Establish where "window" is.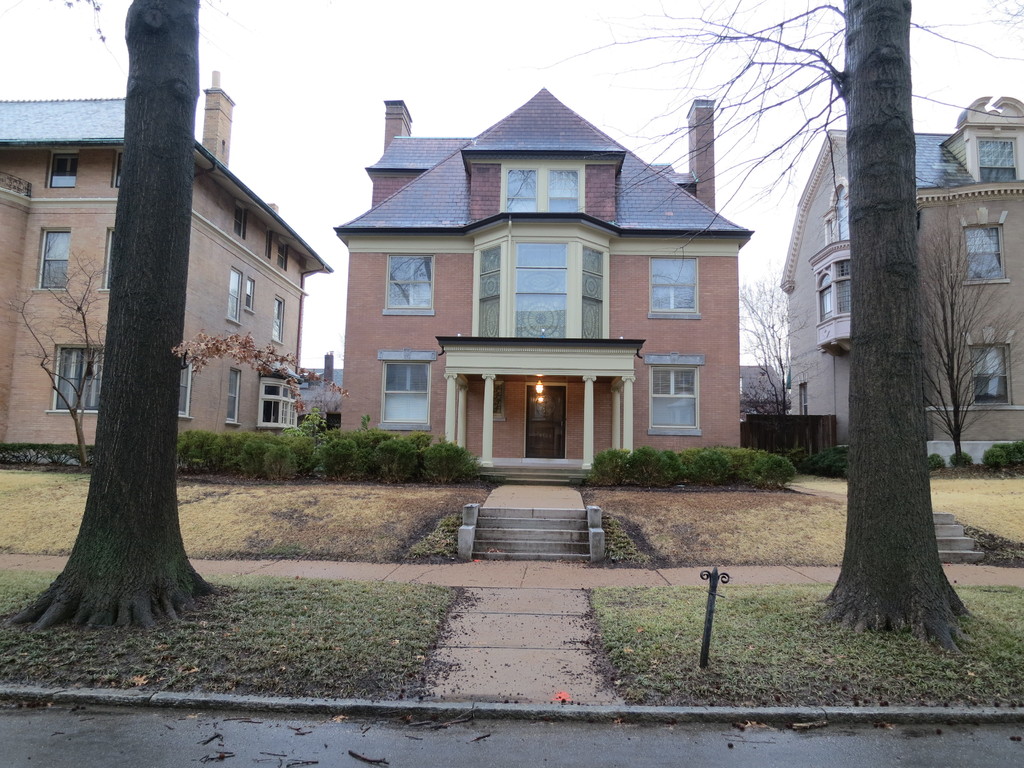
Established at select_region(53, 344, 108, 417).
